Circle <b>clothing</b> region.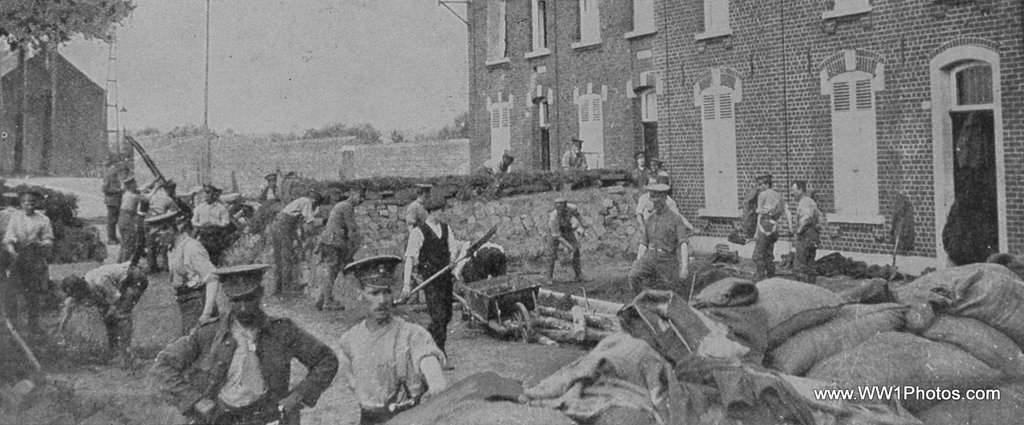
Region: 320,200,360,296.
